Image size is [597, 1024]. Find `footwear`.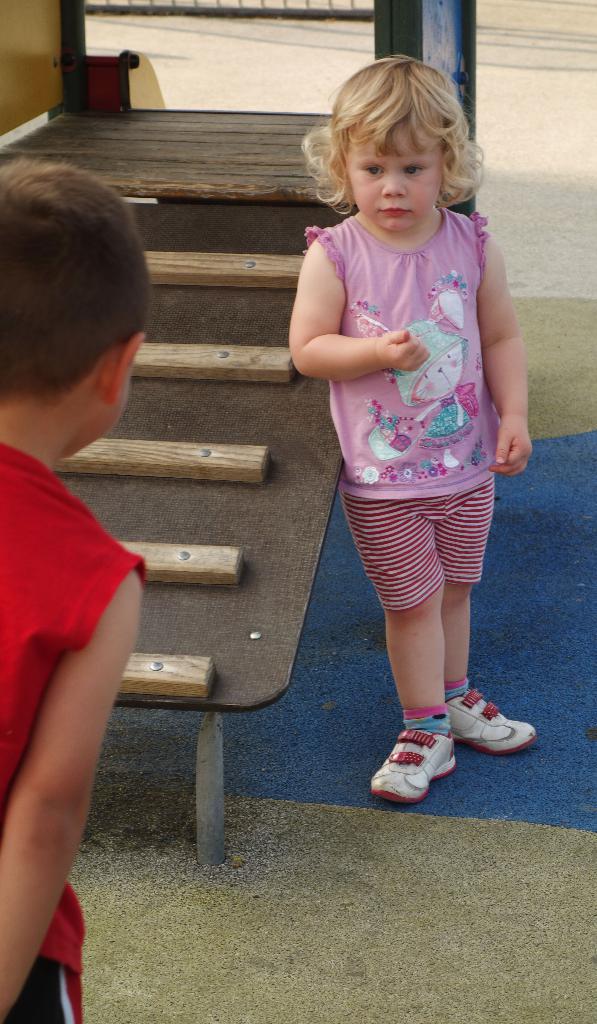
448,687,541,765.
